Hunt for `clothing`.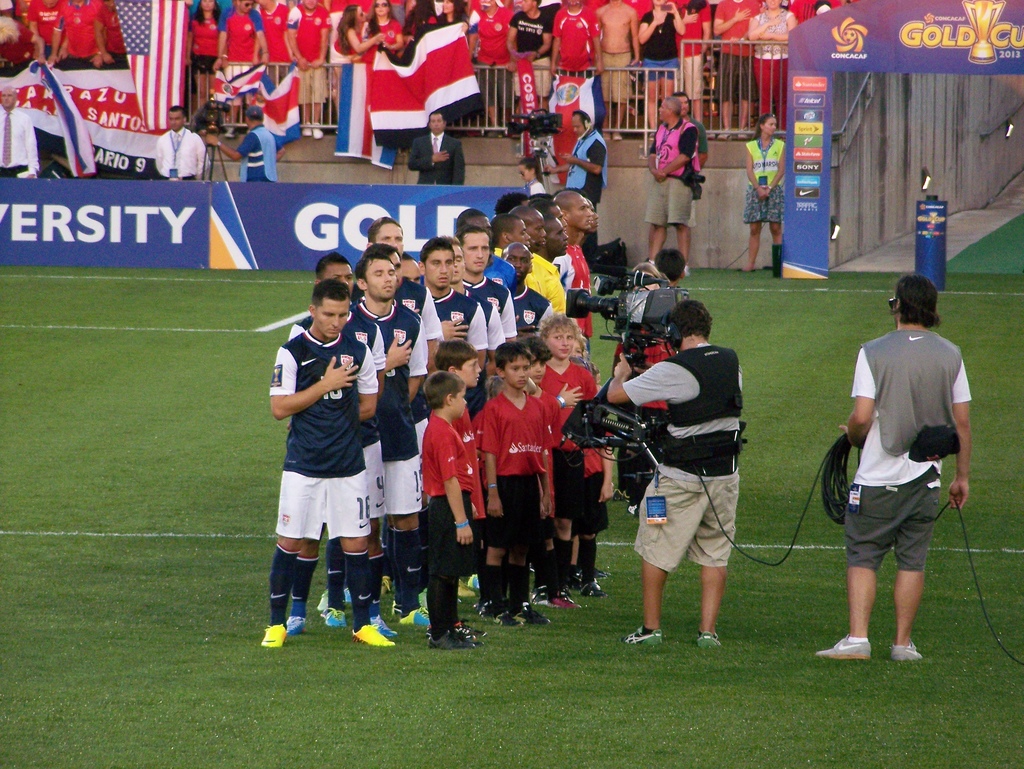
Hunted down at <bbox>545, 4, 594, 105</bbox>.
